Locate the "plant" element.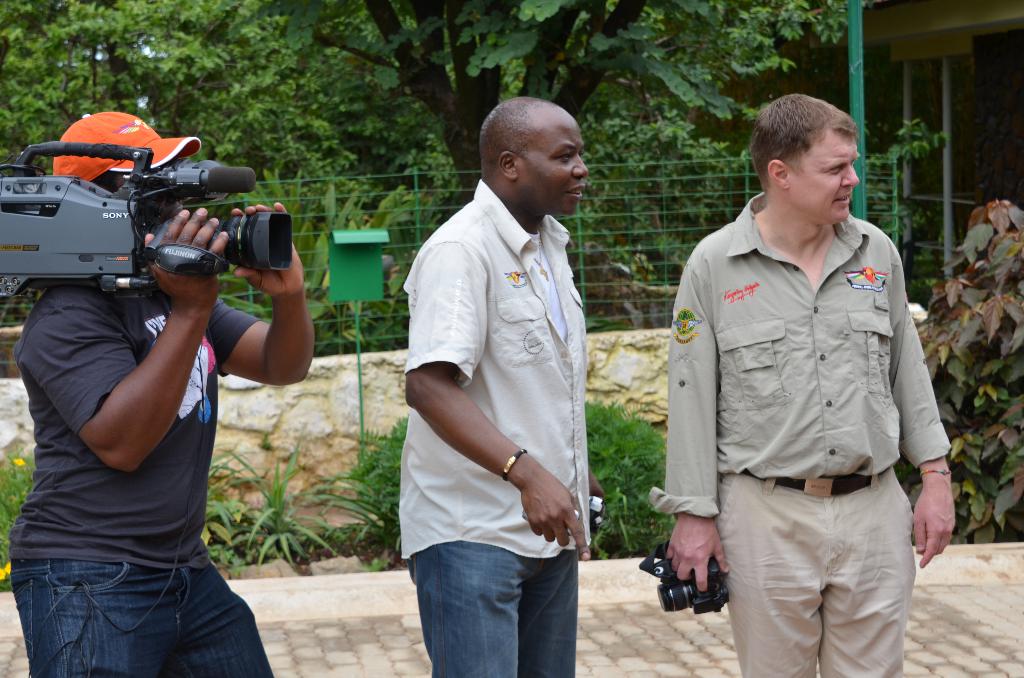
Element bbox: [left=194, top=448, right=250, bottom=569].
